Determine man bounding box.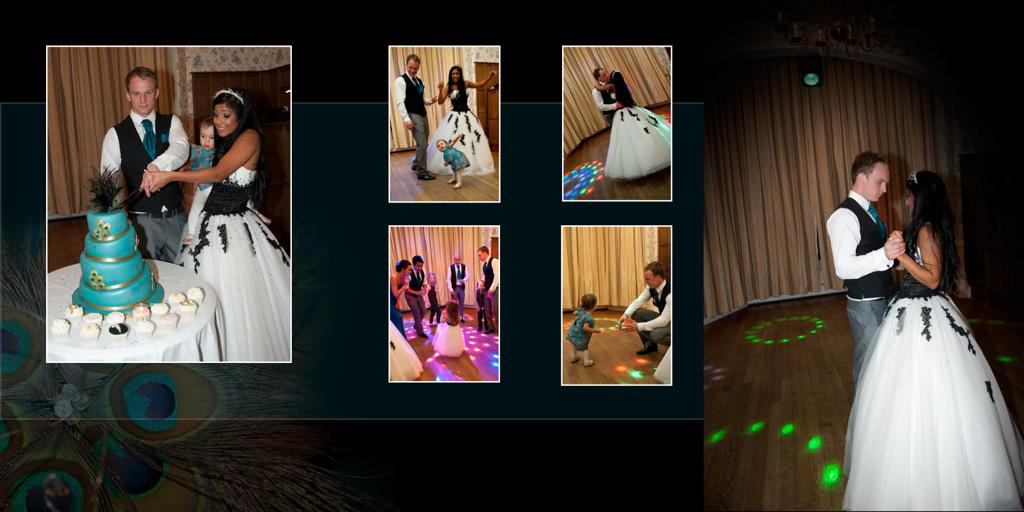
Determined: [592, 65, 624, 125].
